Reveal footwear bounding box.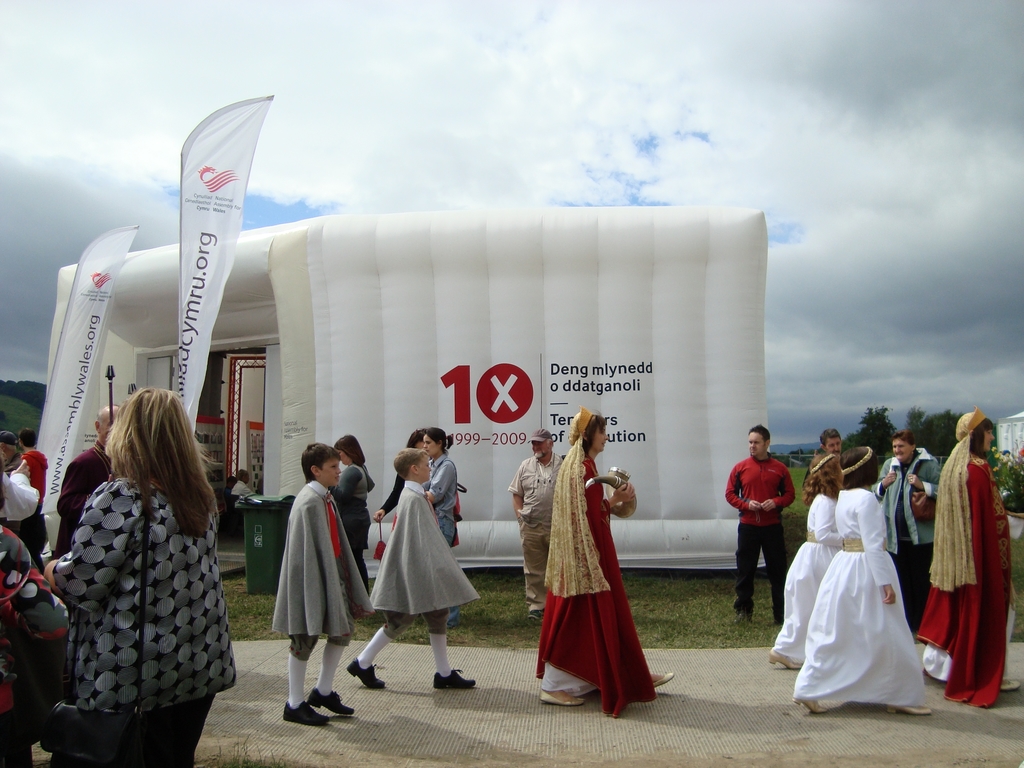
Revealed: box=[1002, 675, 1021, 691].
